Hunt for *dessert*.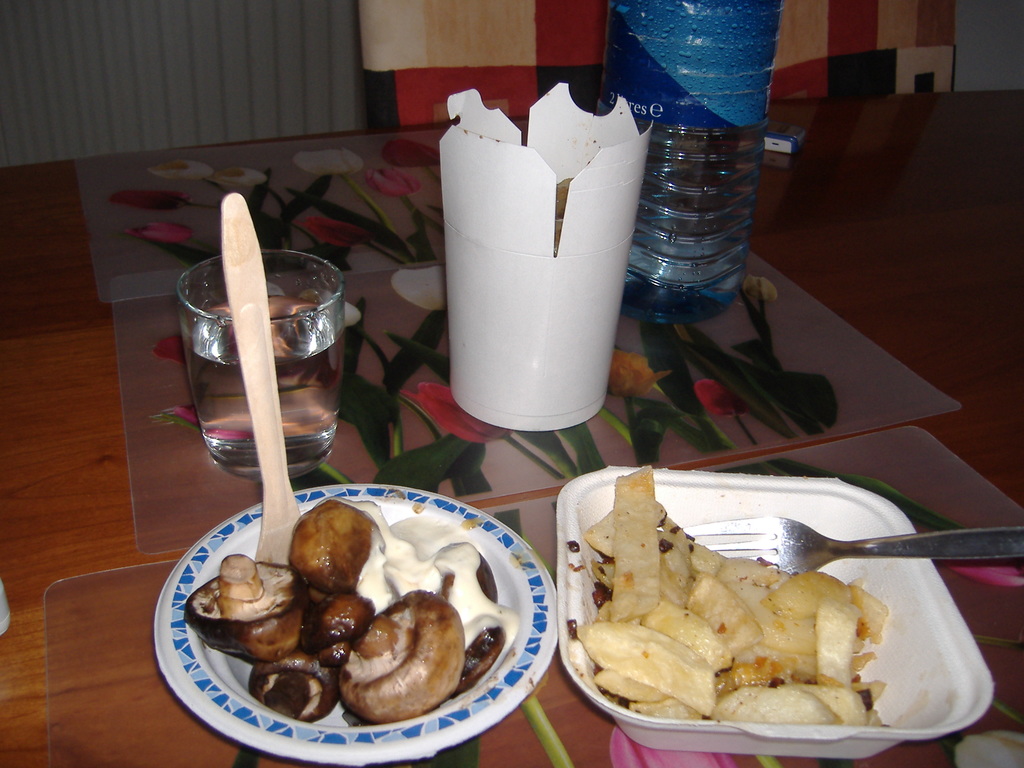
Hunted down at box=[666, 514, 715, 593].
